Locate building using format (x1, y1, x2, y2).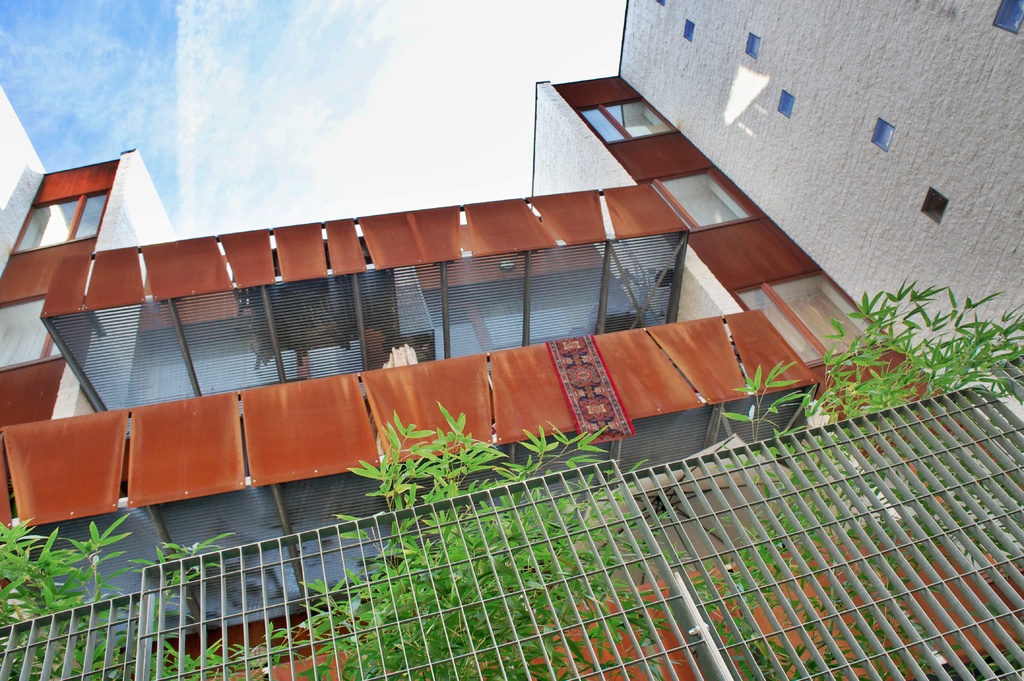
(0, 0, 1023, 680).
